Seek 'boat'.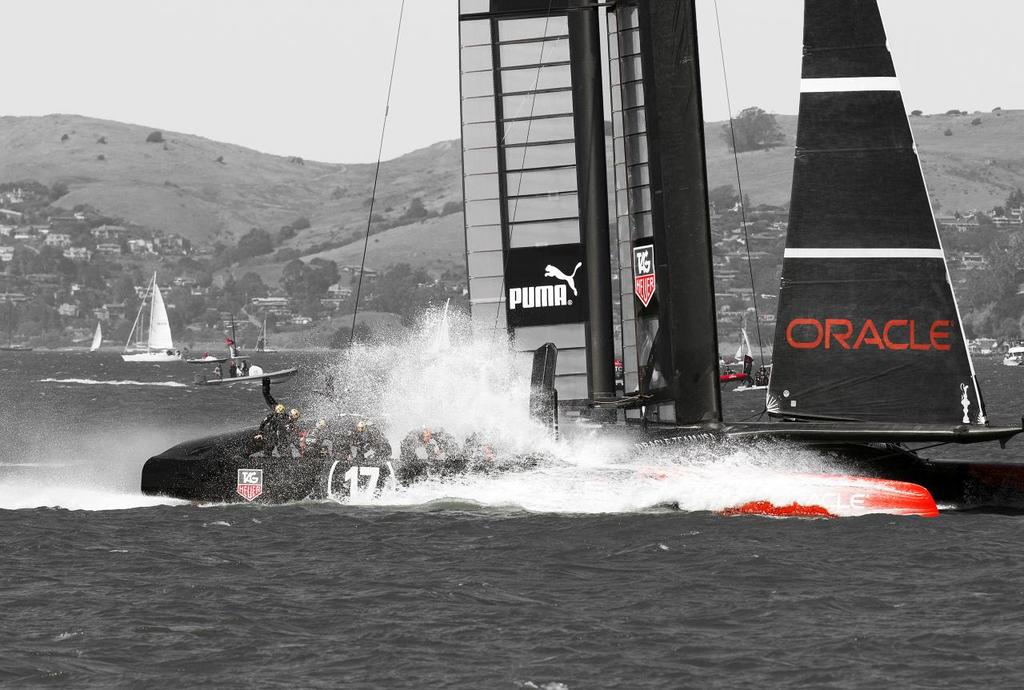
[137,0,1023,507].
